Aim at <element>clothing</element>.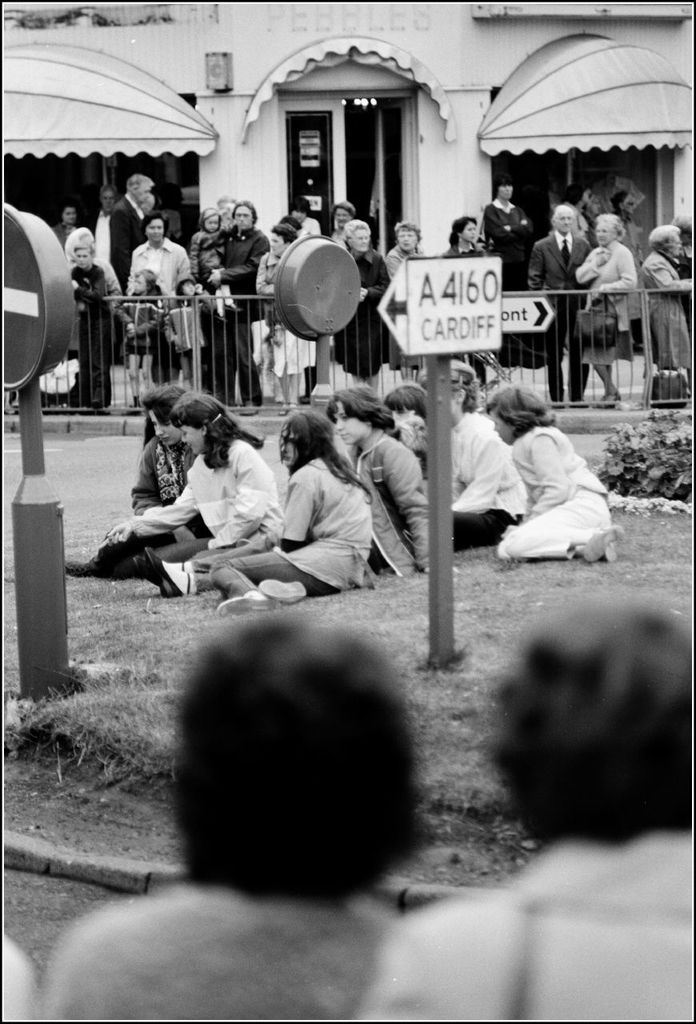
Aimed at l=33, t=874, r=388, b=1023.
